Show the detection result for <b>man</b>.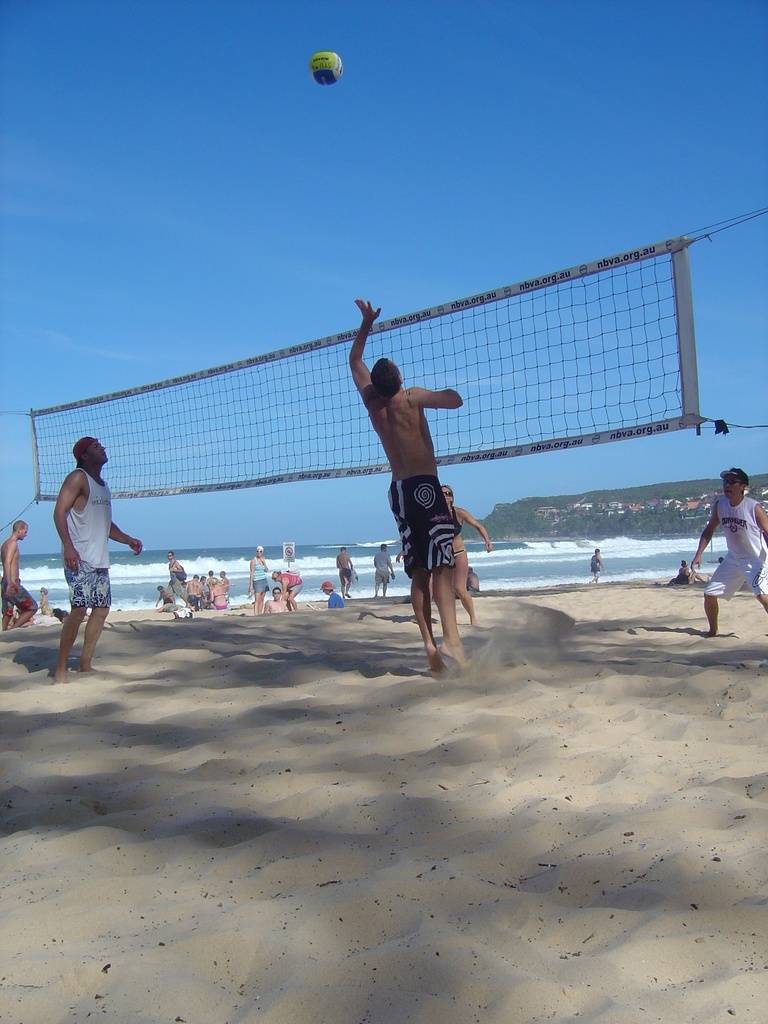
locate(0, 520, 42, 634).
